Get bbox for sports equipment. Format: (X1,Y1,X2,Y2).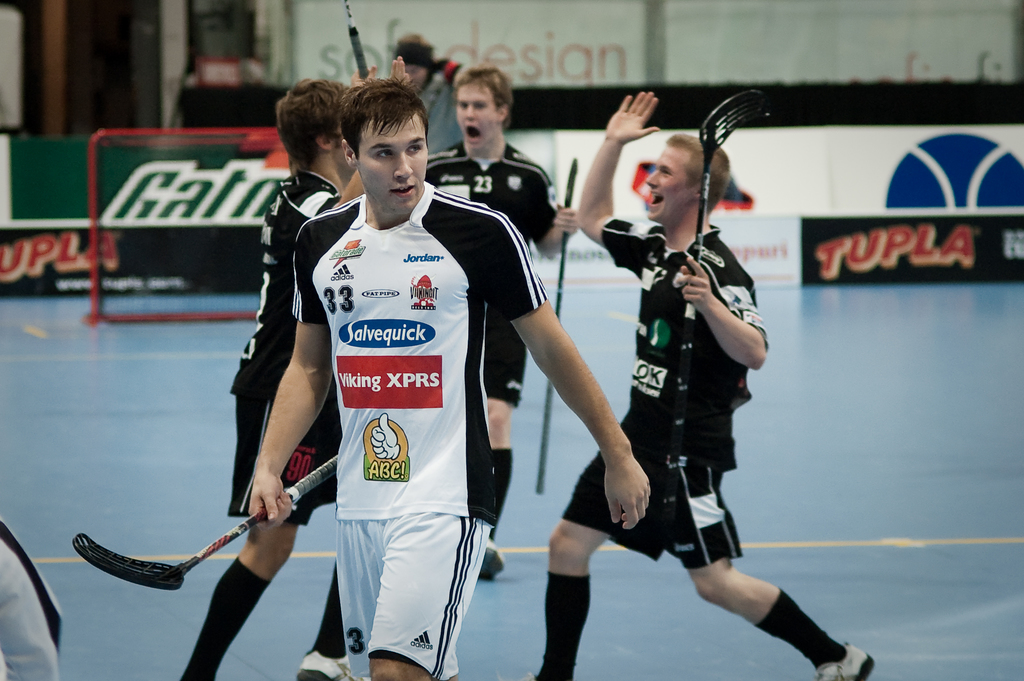
(662,88,766,517).
